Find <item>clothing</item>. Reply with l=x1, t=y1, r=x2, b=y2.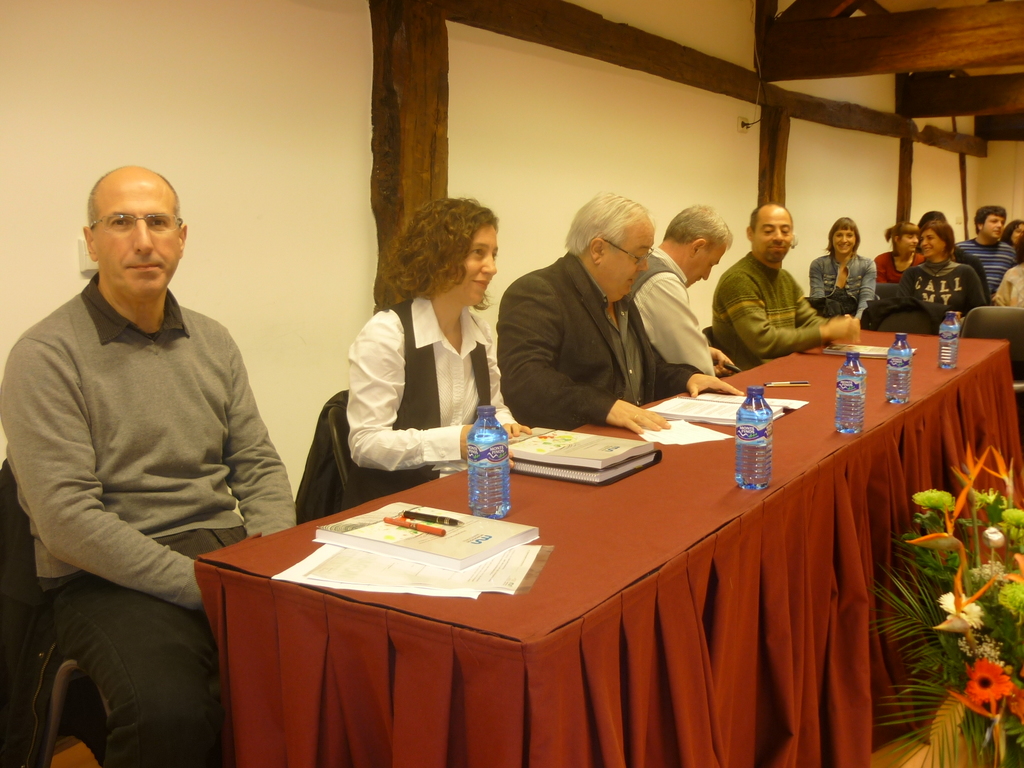
l=344, t=296, r=521, b=490.
